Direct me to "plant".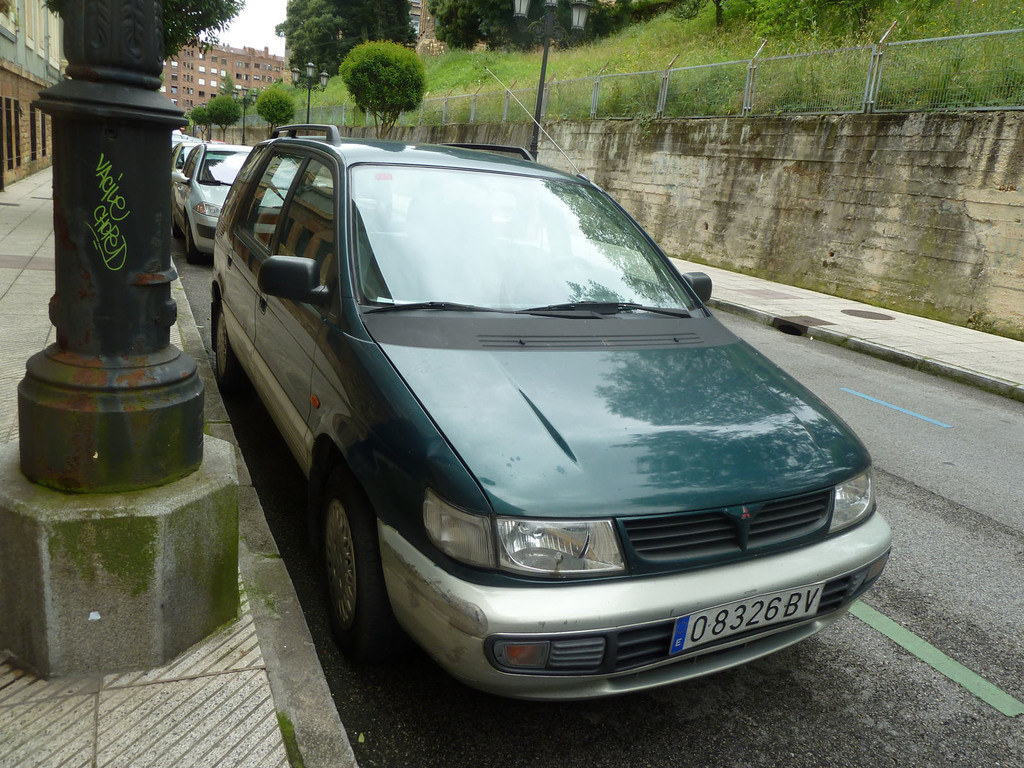
Direction: rect(38, 0, 62, 19).
